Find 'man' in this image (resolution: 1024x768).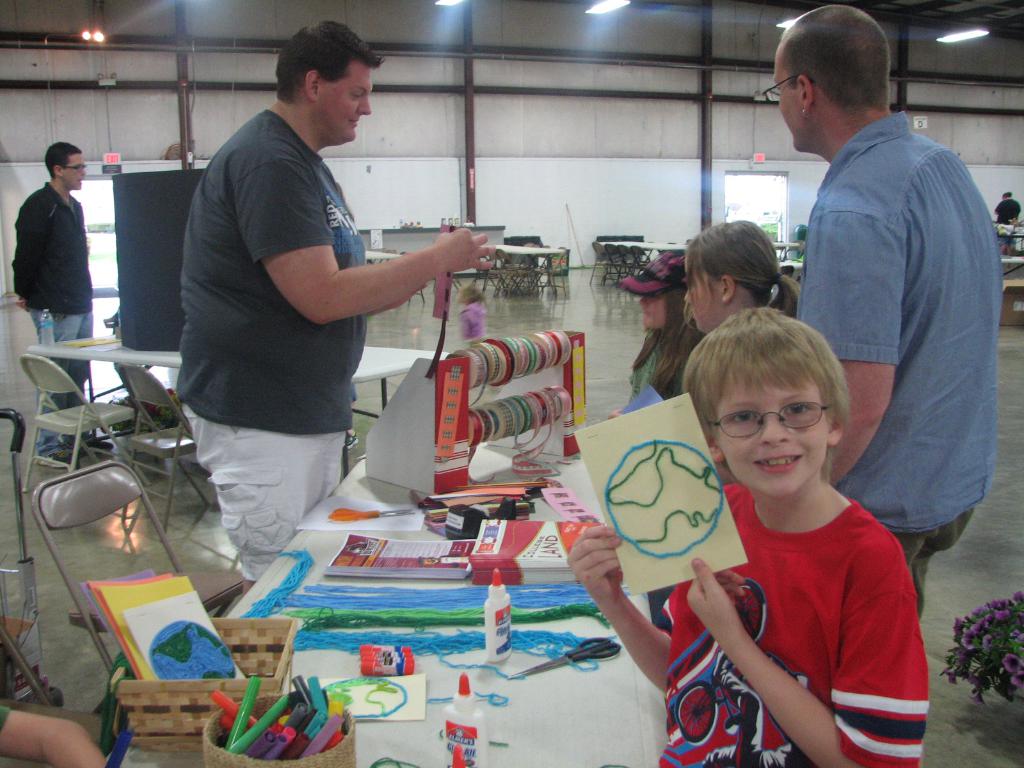
bbox=[177, 26, 499, 590].
